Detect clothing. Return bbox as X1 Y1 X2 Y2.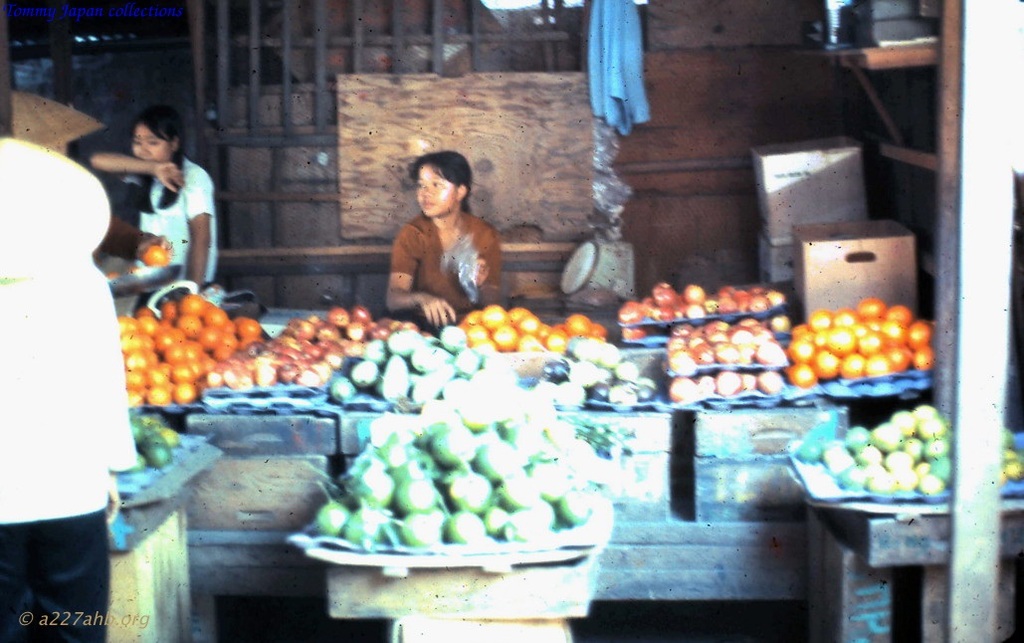
390 210 500 316.
